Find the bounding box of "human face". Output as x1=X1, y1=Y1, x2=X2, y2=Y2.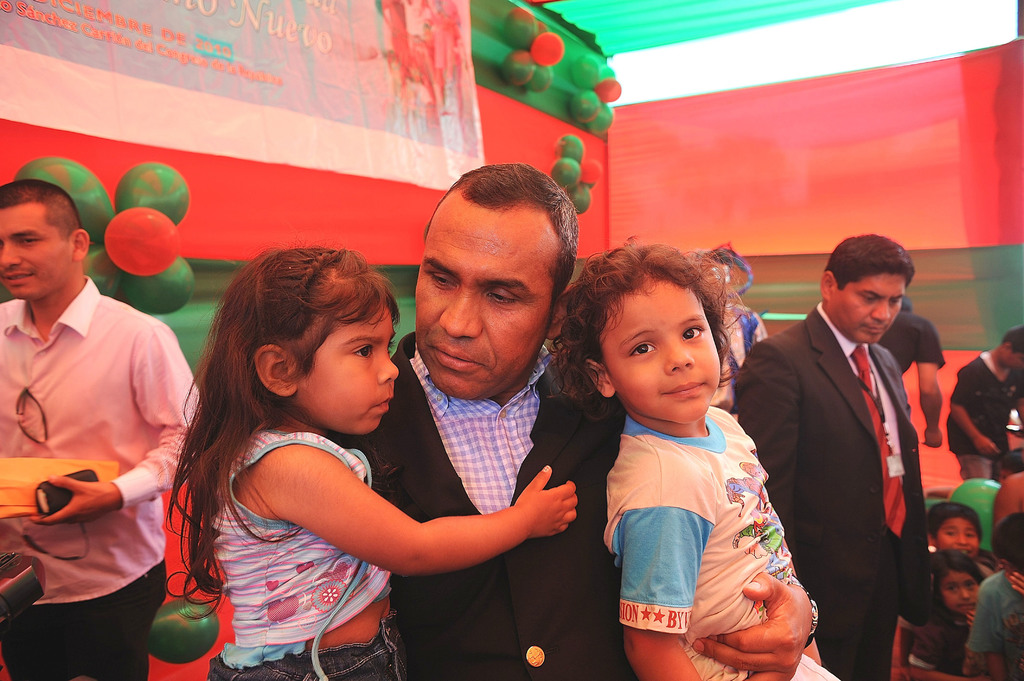
x1=0, y1=201, x2=76, y2=298.
